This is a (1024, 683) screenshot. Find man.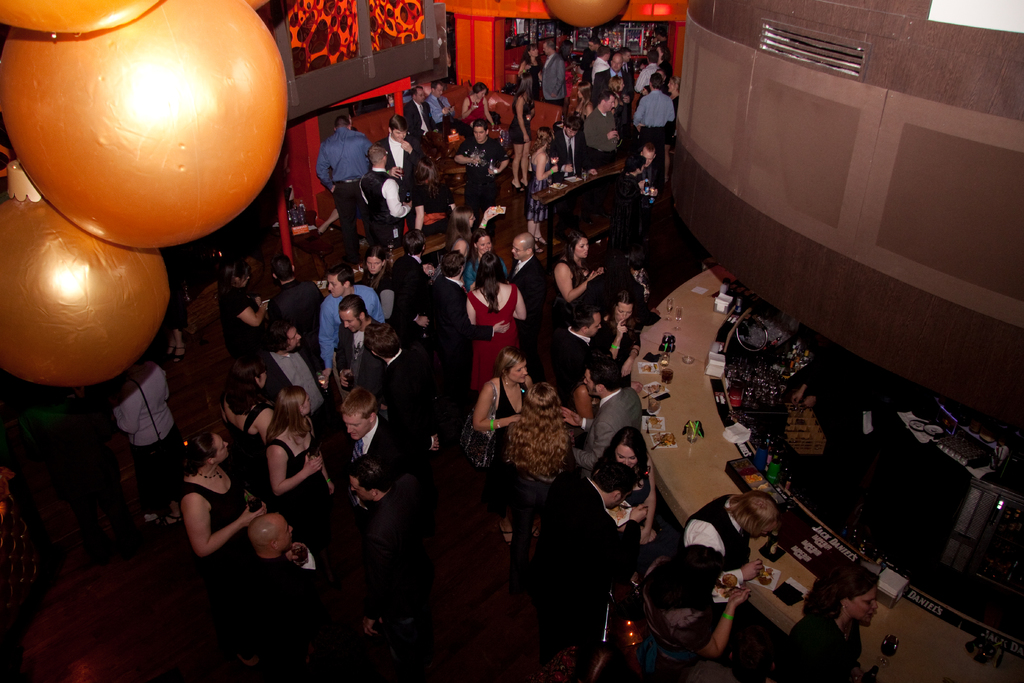
Bounding box: (314, 267, 380, 386).
